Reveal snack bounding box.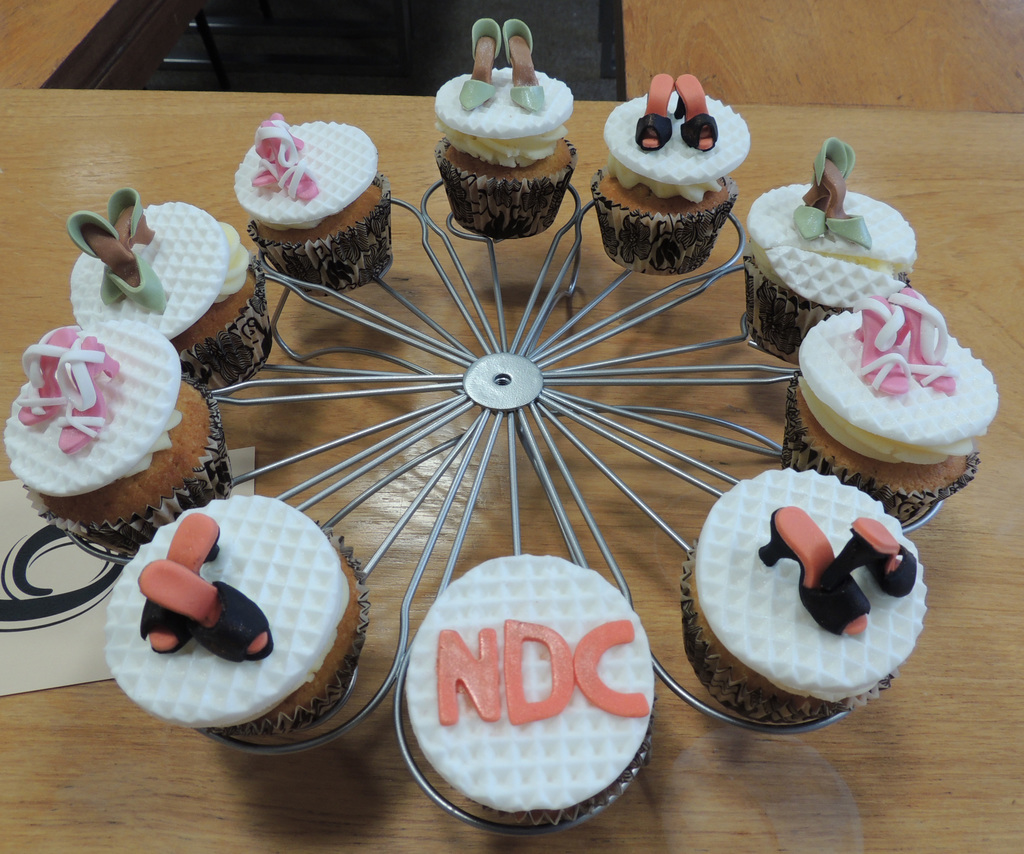
Revealed: box(106, 496, 365, 729).
